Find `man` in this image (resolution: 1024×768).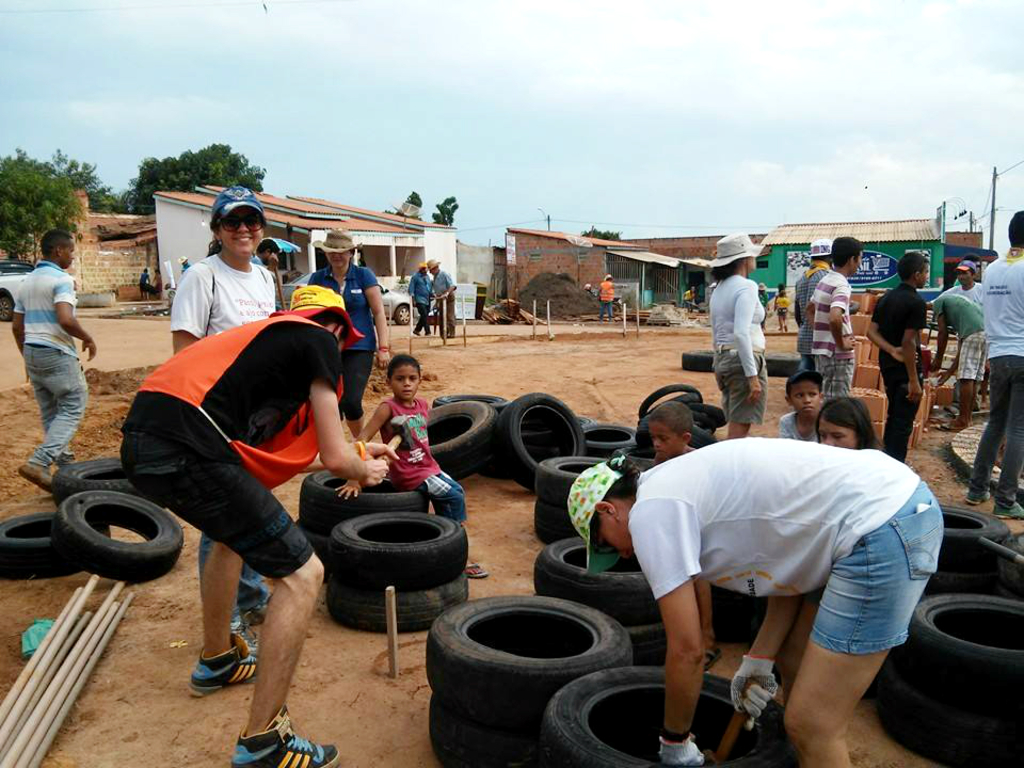
bbox=[3, 214, 92, 482].
